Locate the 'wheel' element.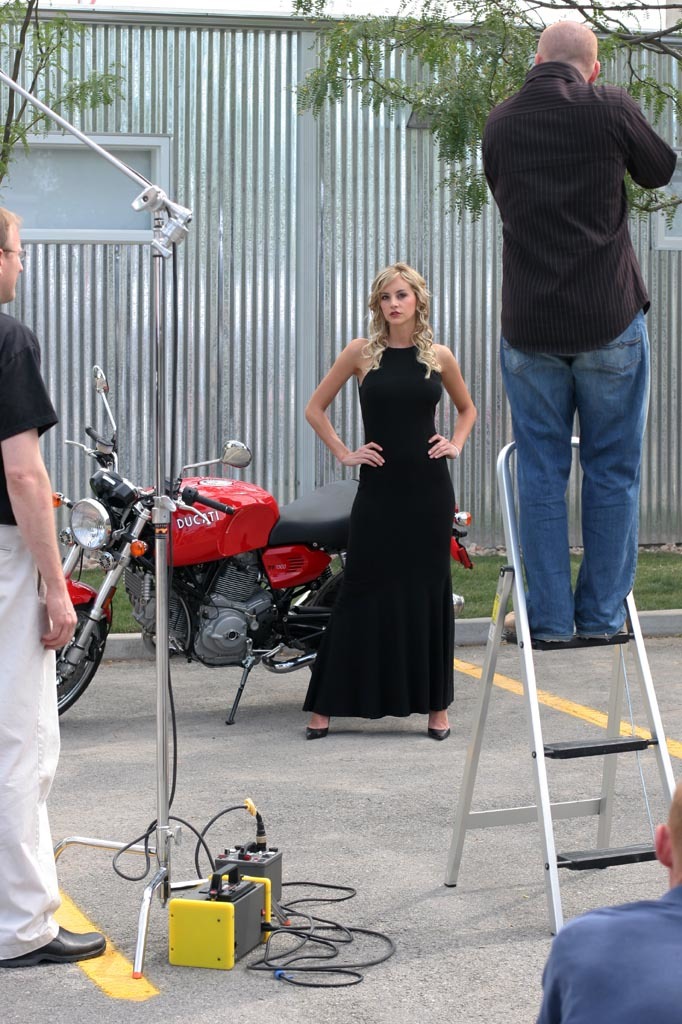
Element bbox: x1=306, y1=567, x2=346, y2=675.
